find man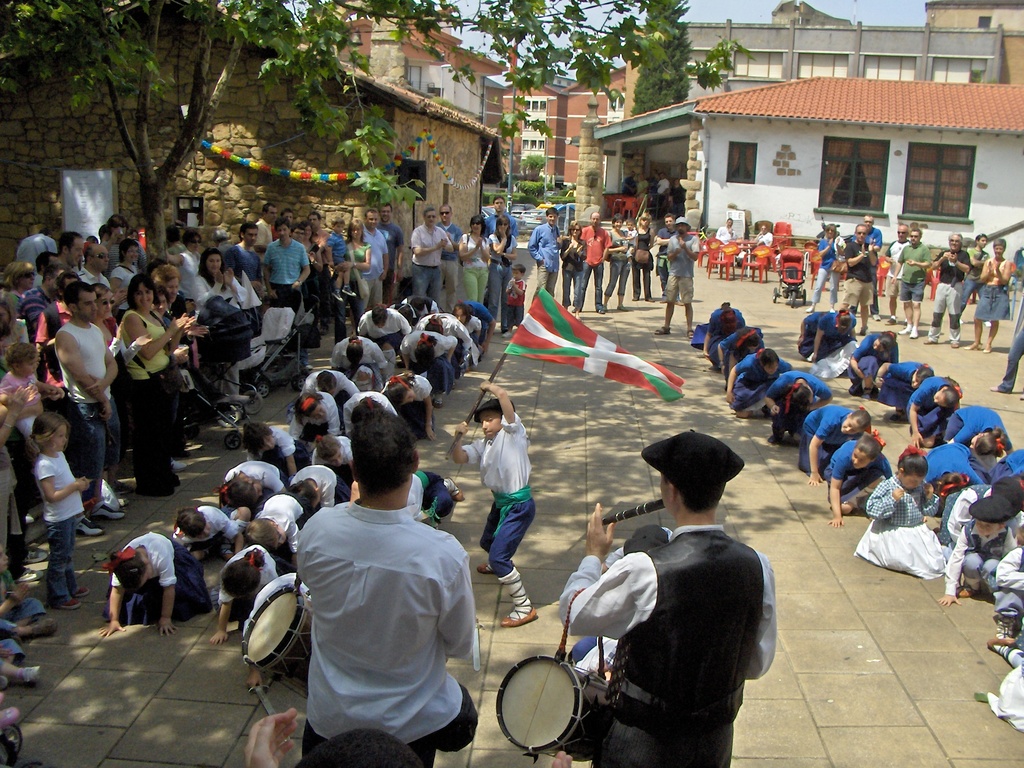
[left=890, top=227, right=927, bottom=338]
